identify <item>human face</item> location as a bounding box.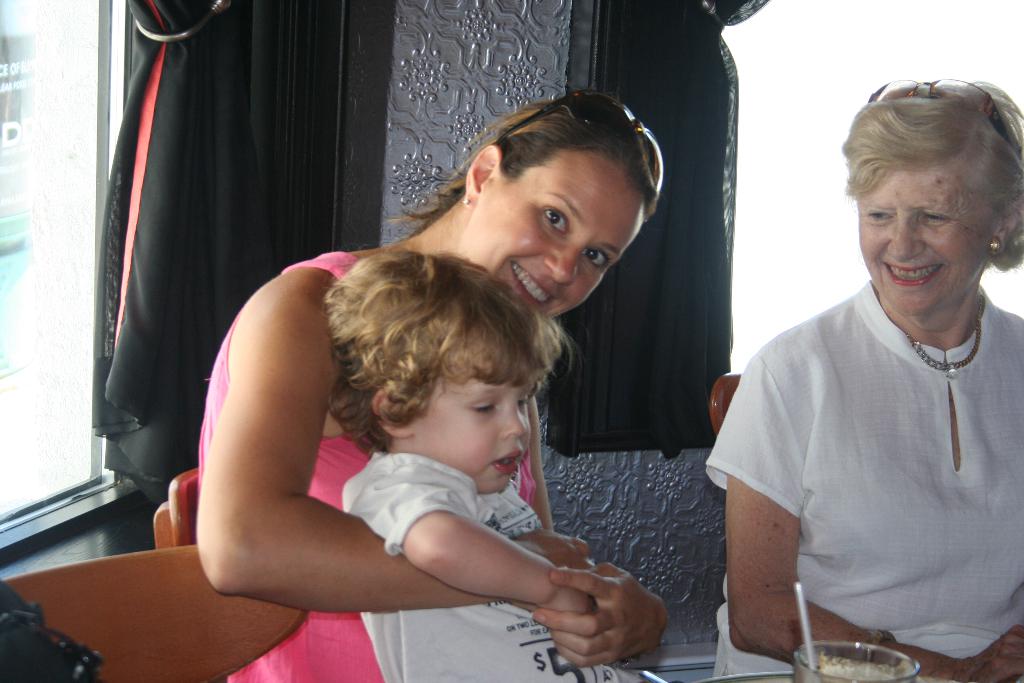
l=860, t=162, r=989, b=312.
